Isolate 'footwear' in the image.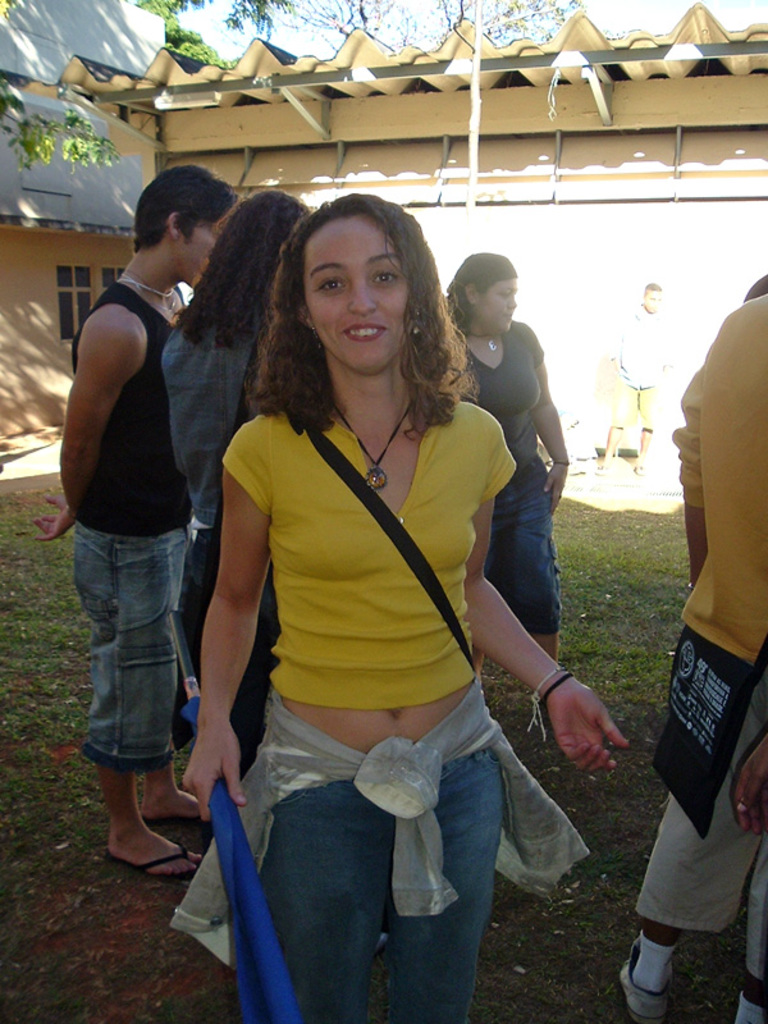
Isolated region: select_region(142, 799, 215, 826).
